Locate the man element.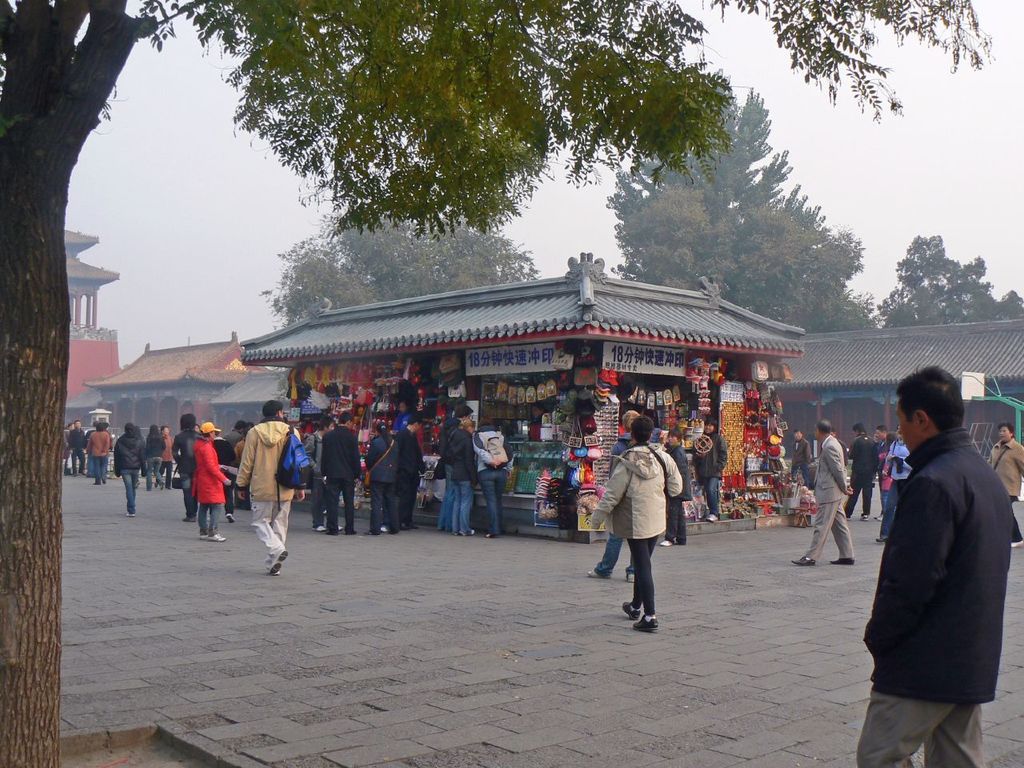
Element bbox: {"x1": 835, "y1": 422, "x2": 874, "y2": 517}.
